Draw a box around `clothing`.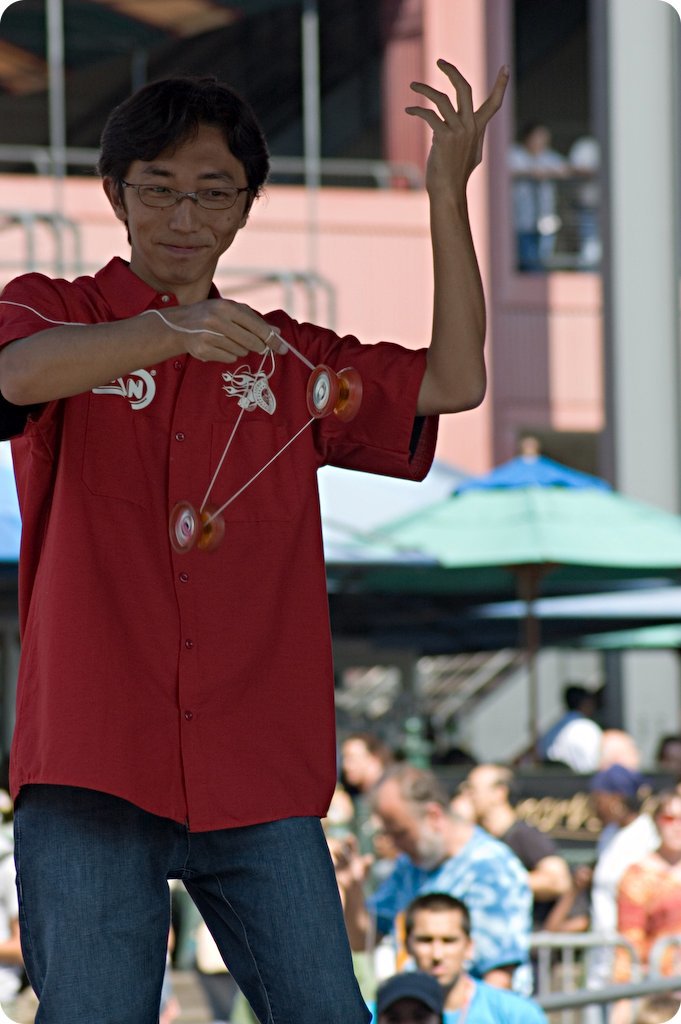
<box>8,263,400,890</box>.
